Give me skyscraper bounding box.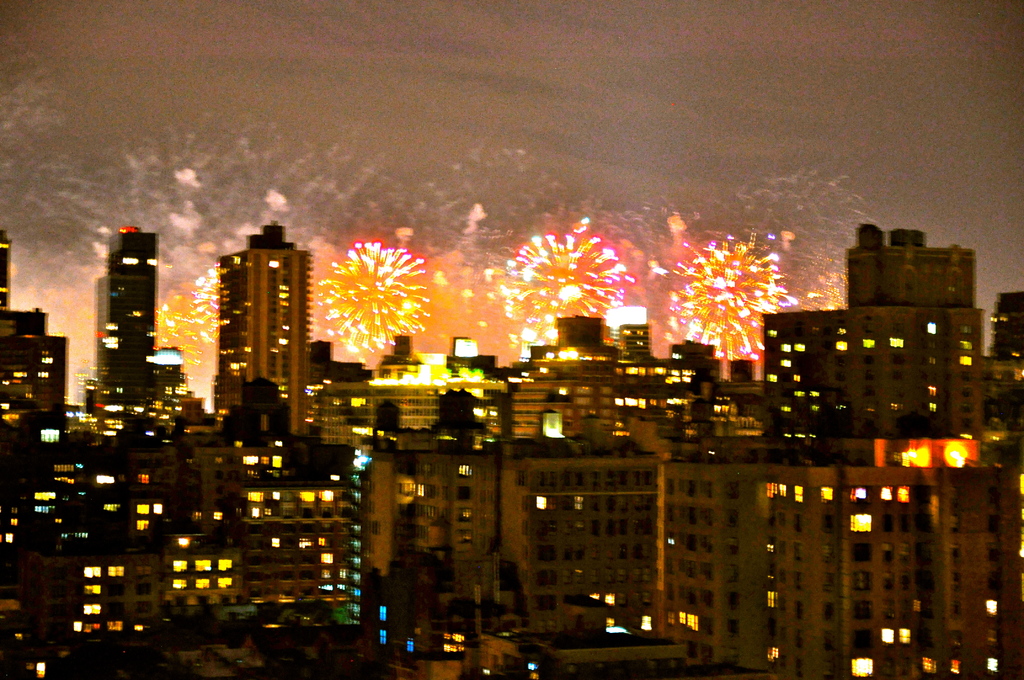
crop(87, 229, 162, 432).
